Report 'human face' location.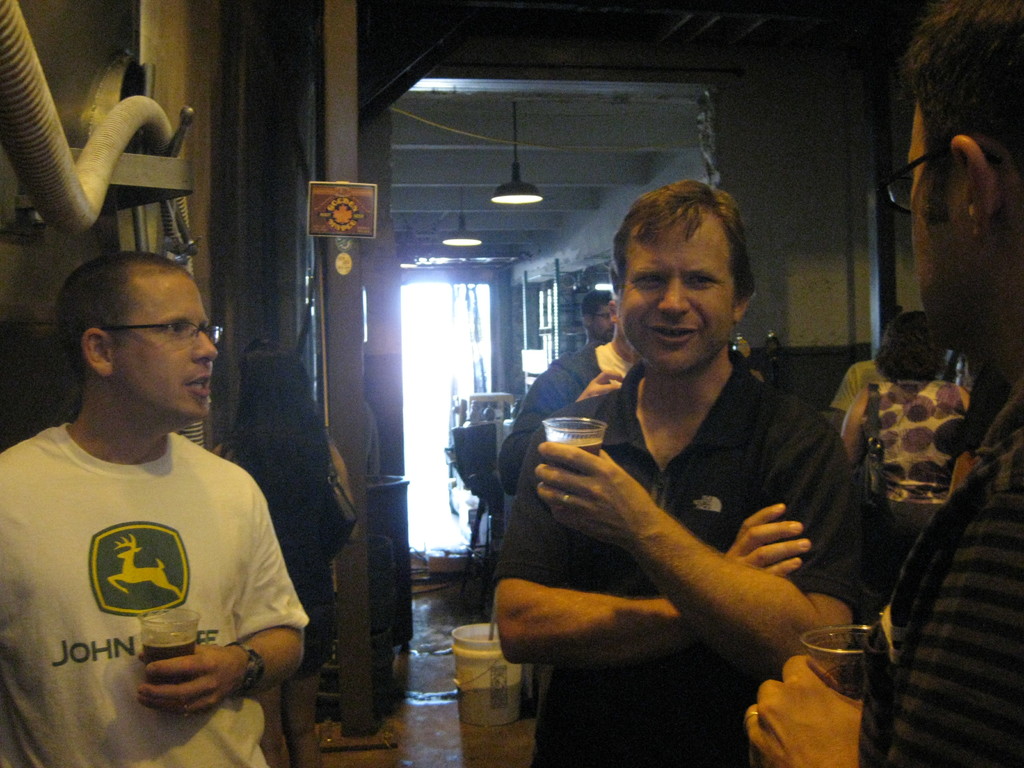
Report: {"x1": 112, "y1": 271, "x2": 218, "y2": 422}.
